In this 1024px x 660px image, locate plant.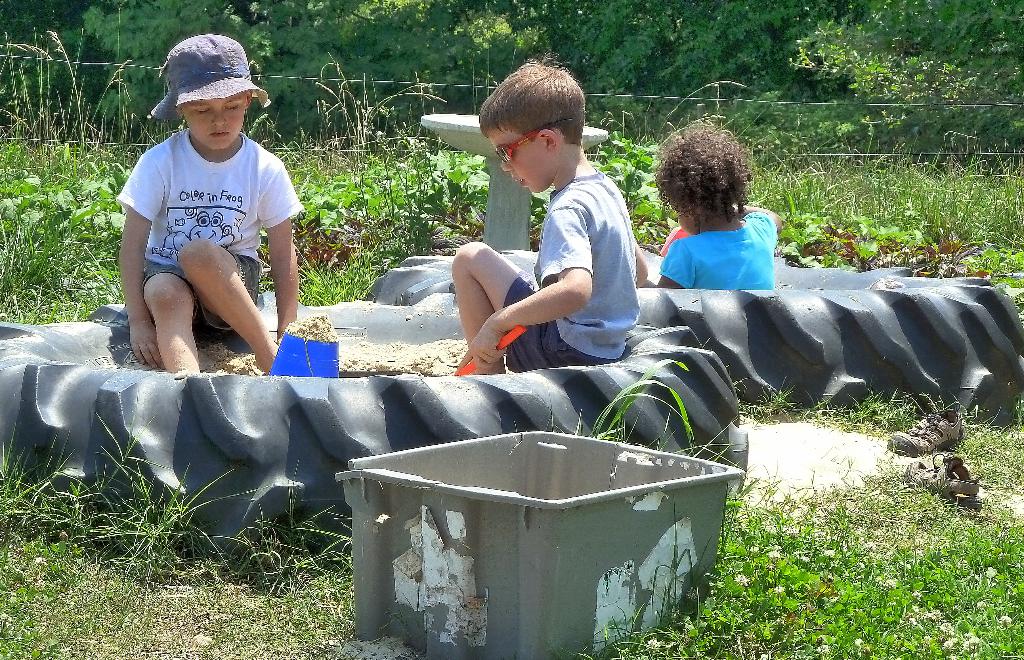
Bounding box: (left=917, top=227, right=986, bottom=276).
